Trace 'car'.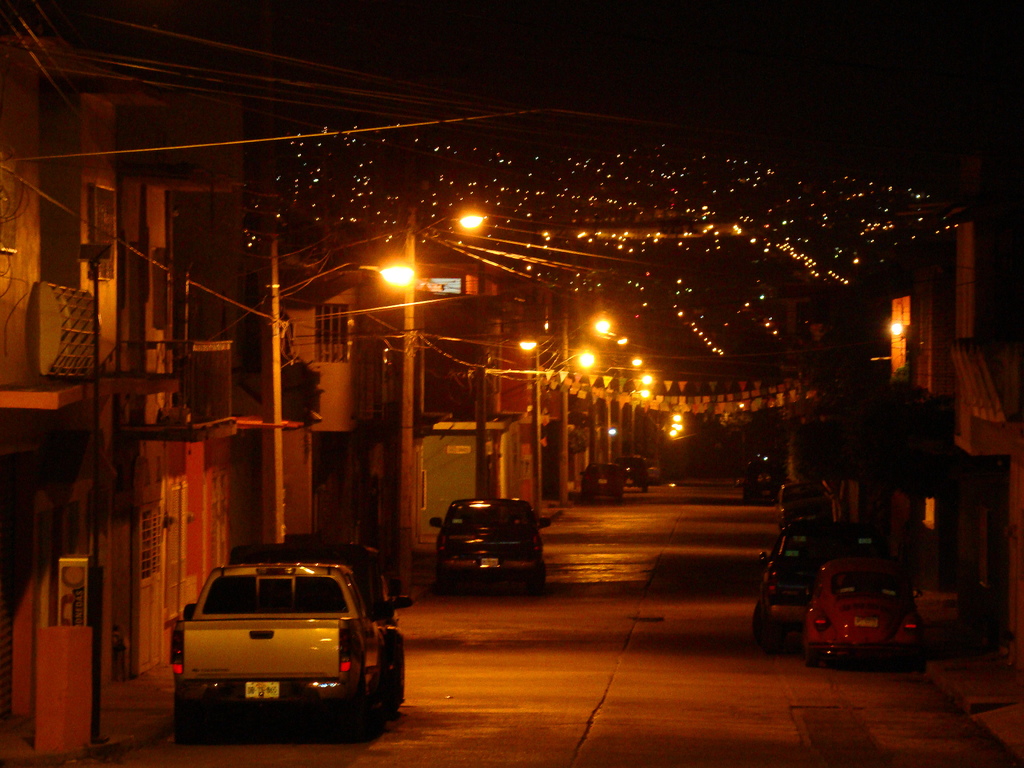
Traced to <box>428,496,552,591</box>.
